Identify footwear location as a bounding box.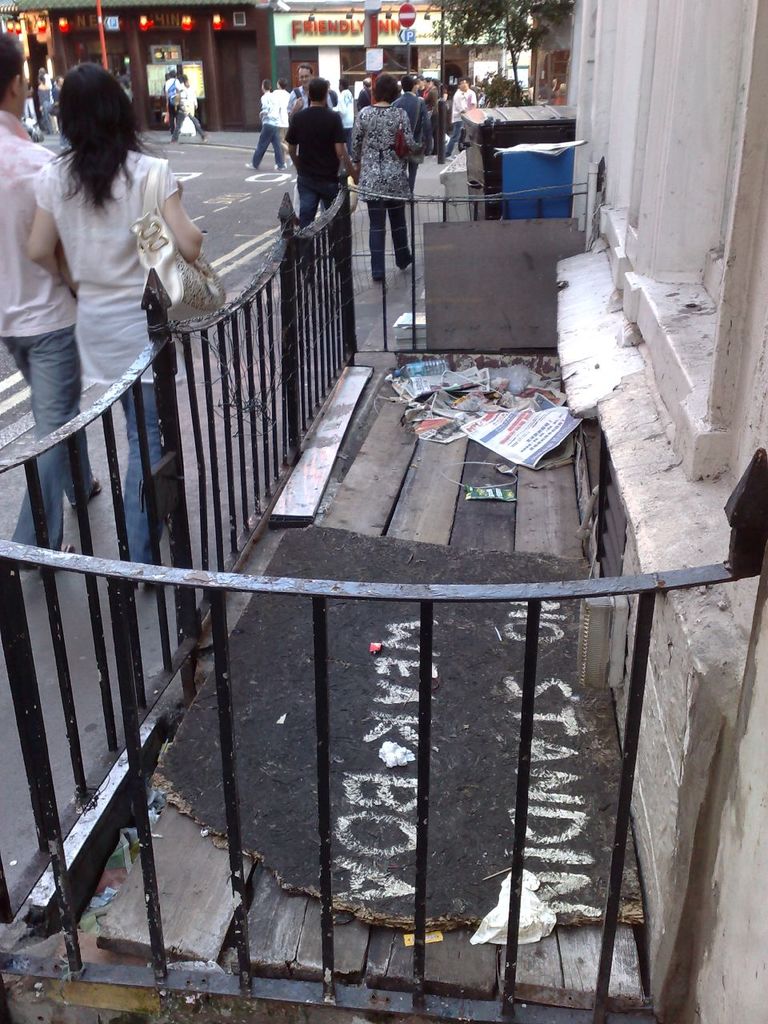
274/161/285/170.
